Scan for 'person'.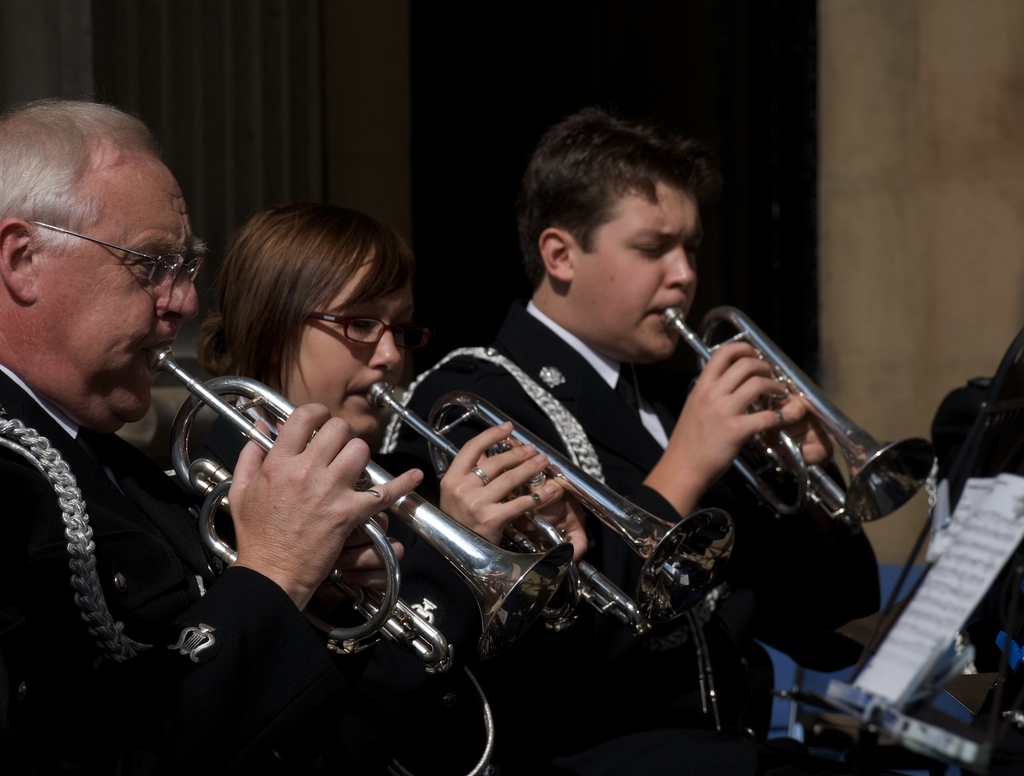
Scan result: 374,100,888,775.
